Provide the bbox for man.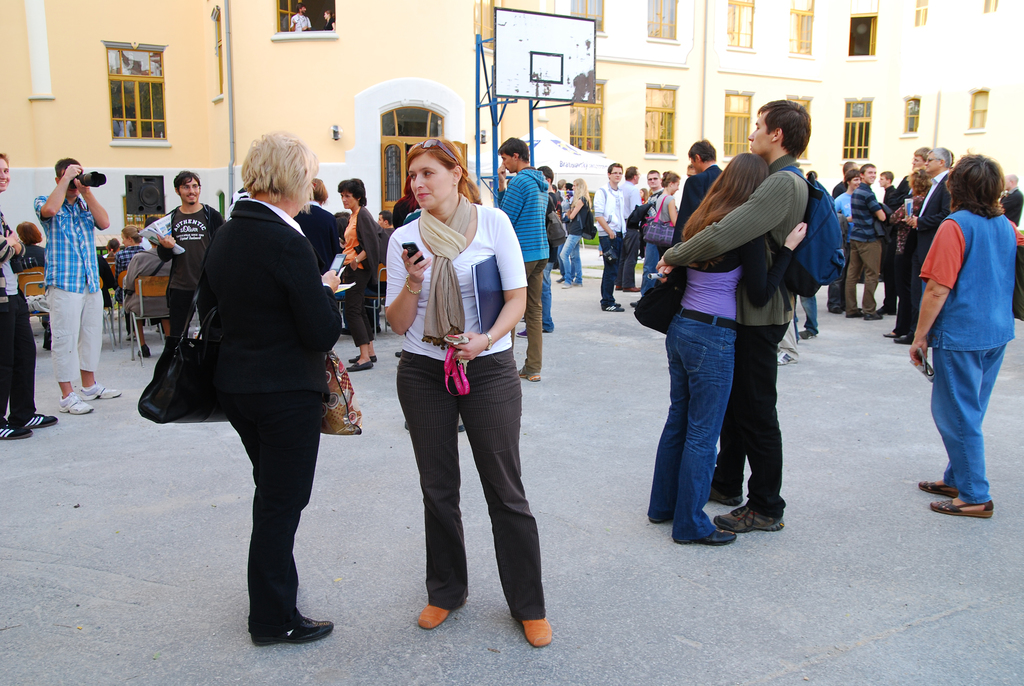
bbox=(29, 148, 122, 418).
